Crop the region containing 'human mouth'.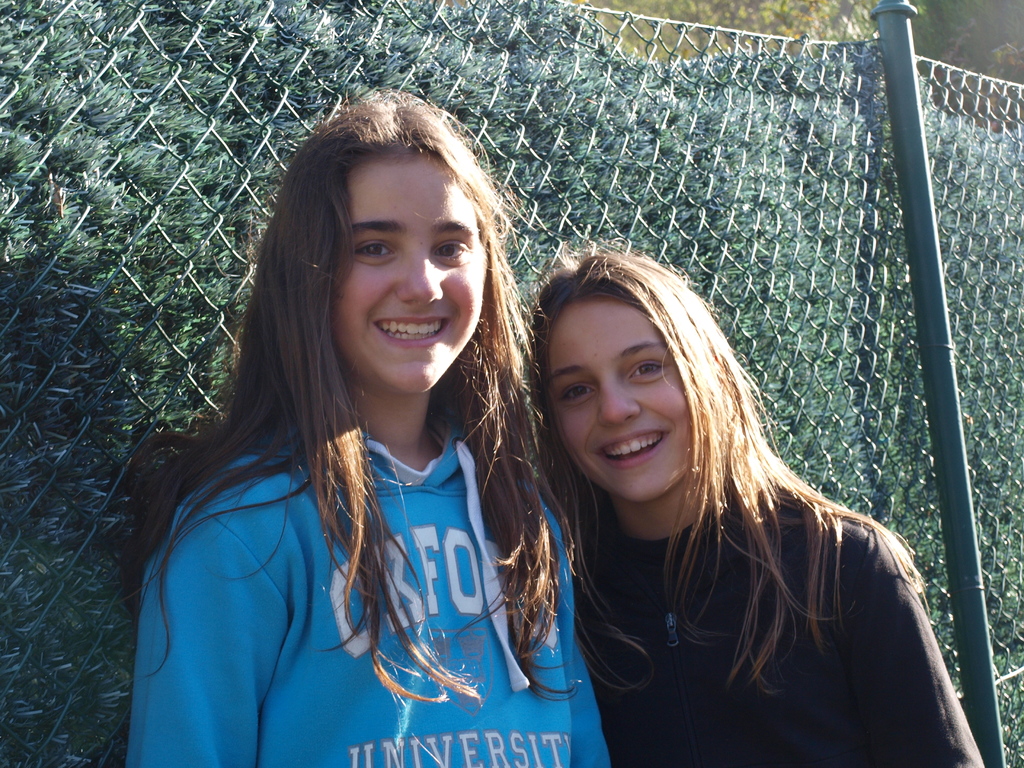
Crop region: [593,424,666,474].
